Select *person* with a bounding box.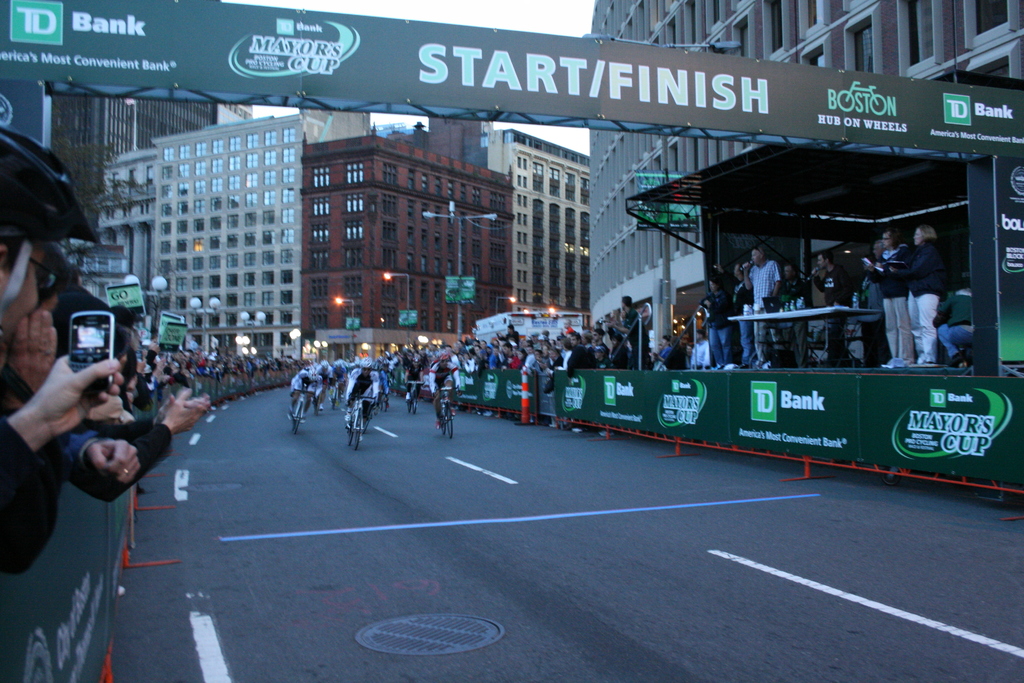
x1=743, y1=245, x2=785, y2=372.
